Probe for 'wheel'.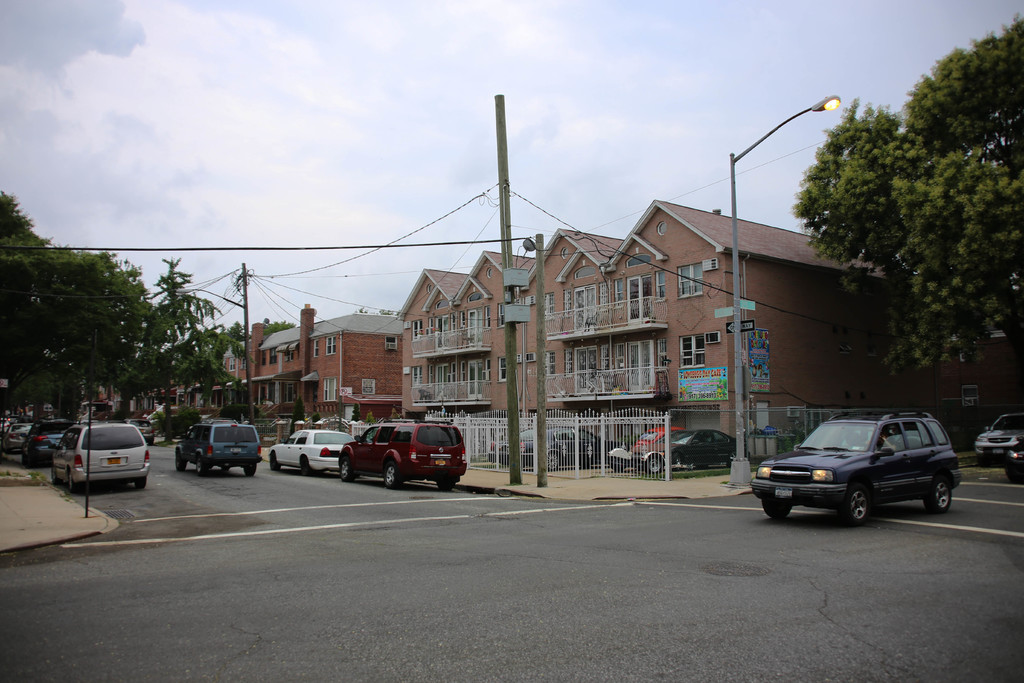
Probe result: <region>52, 468, 59, 485</region>.
